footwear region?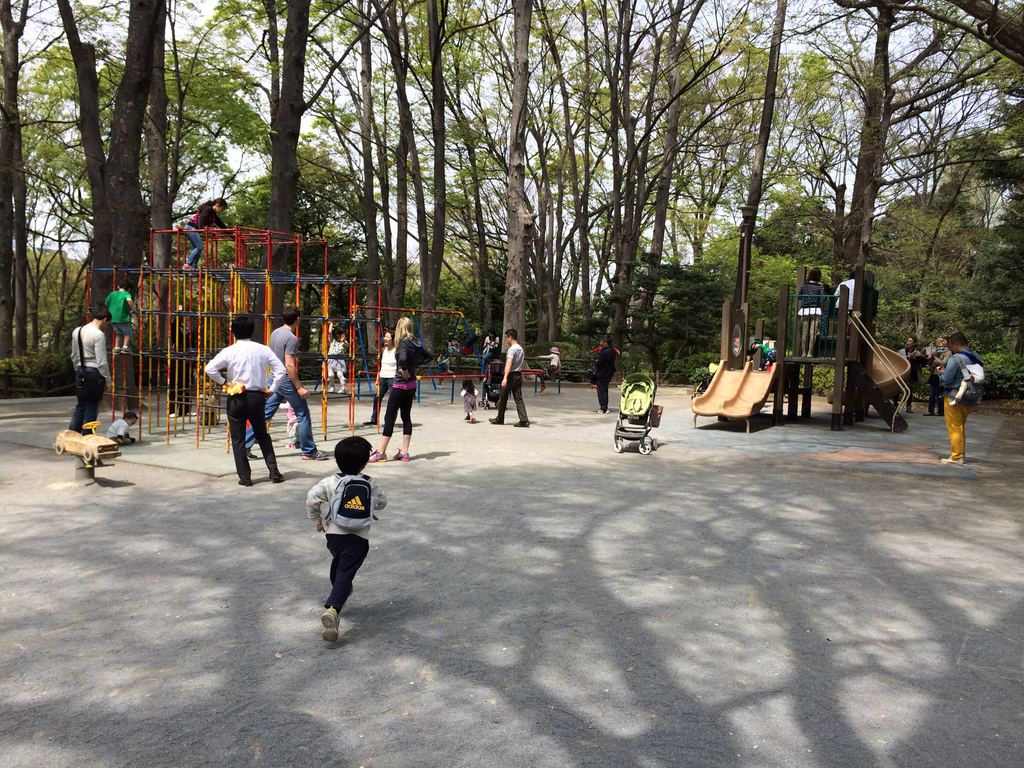
{"x1": 596, "y1": 408, "x2": 609, "y2": 416}
